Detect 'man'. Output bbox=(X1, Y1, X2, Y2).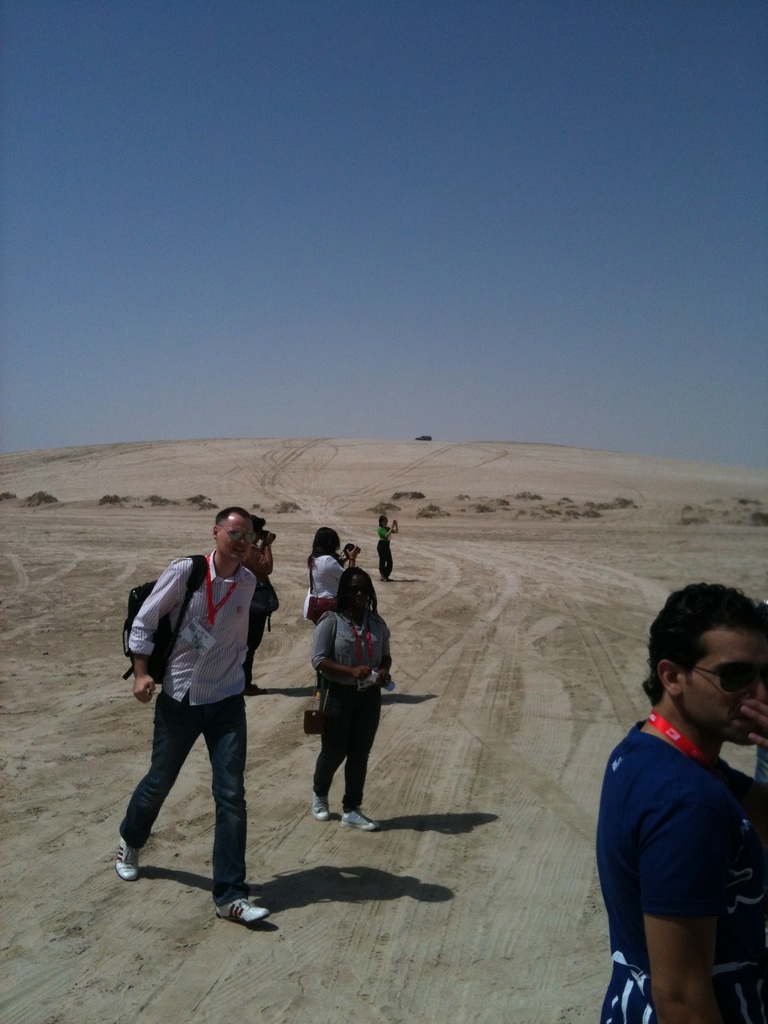
bbox=(596, 580, 767, 1023).
